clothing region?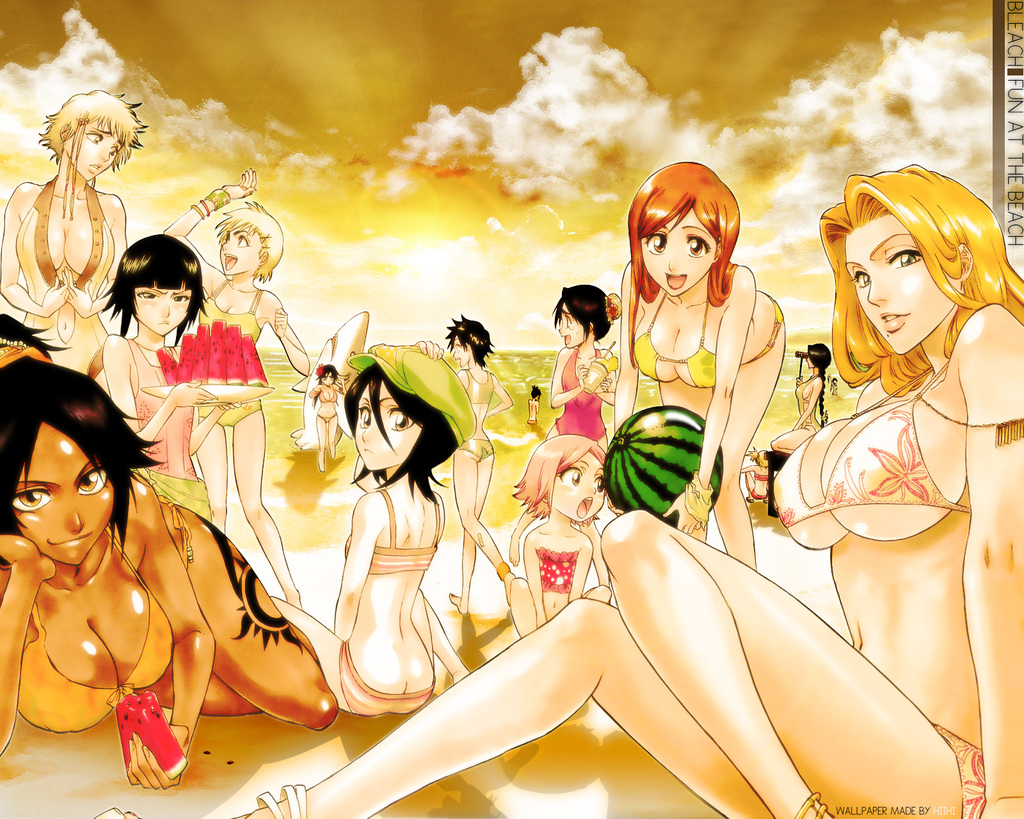
532:542:559:594
